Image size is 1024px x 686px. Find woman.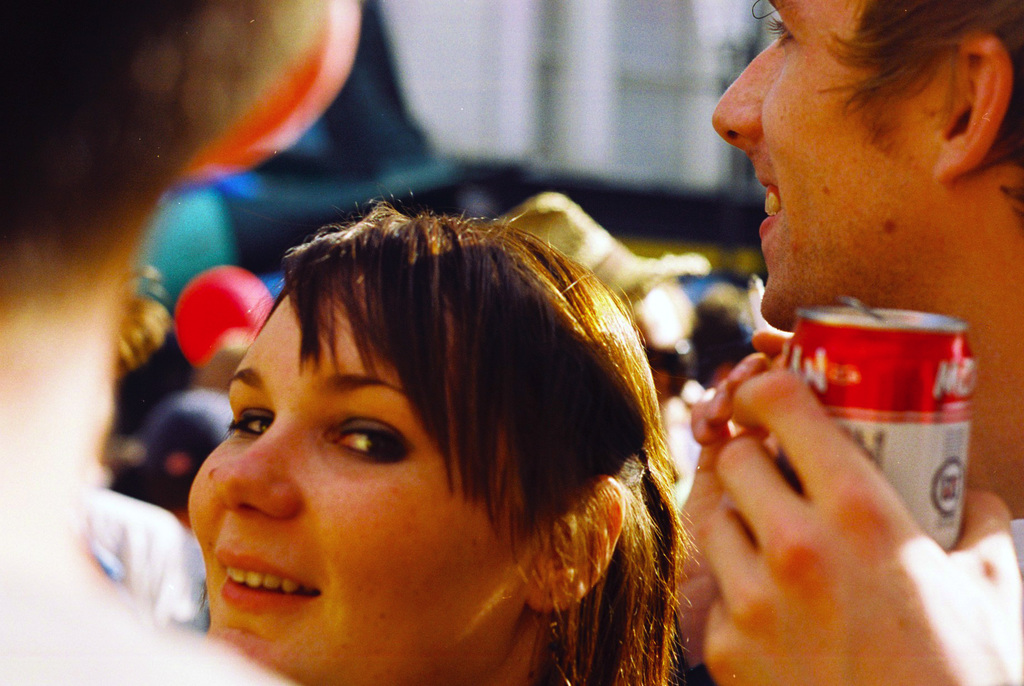
(36, 154, 728, 685).
